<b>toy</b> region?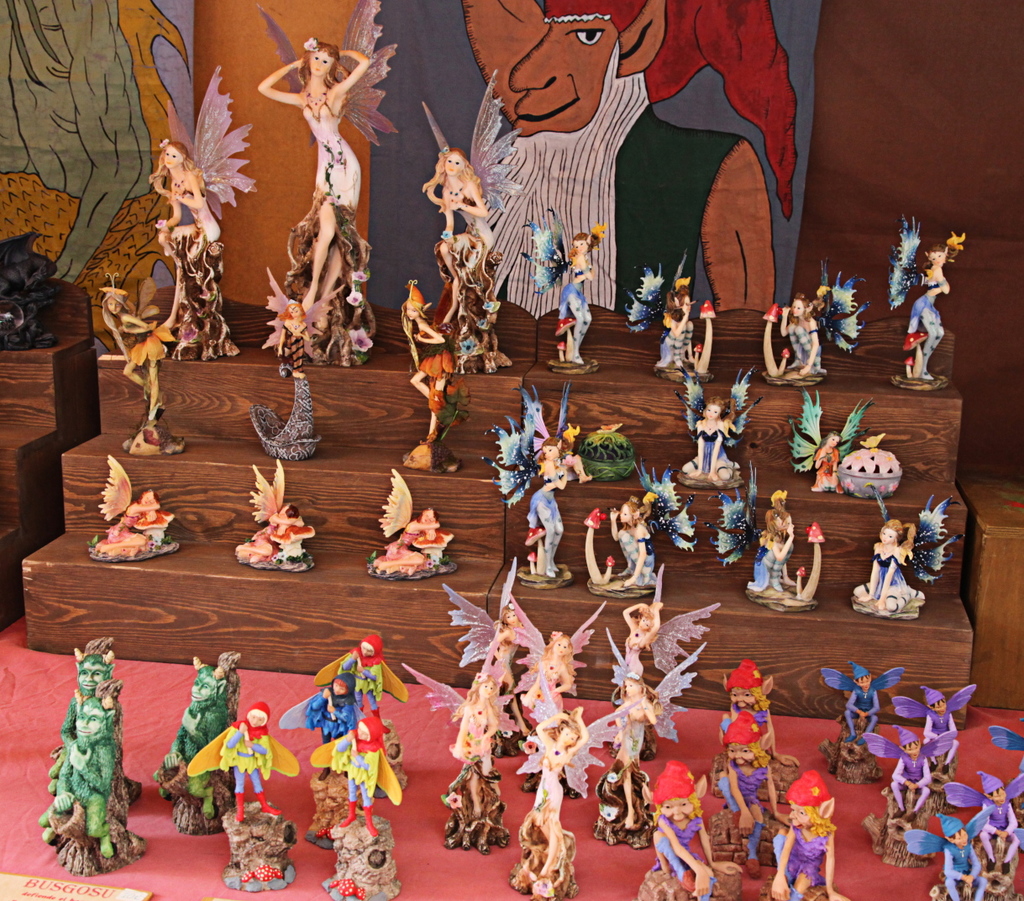
864, 723, 944, 869
